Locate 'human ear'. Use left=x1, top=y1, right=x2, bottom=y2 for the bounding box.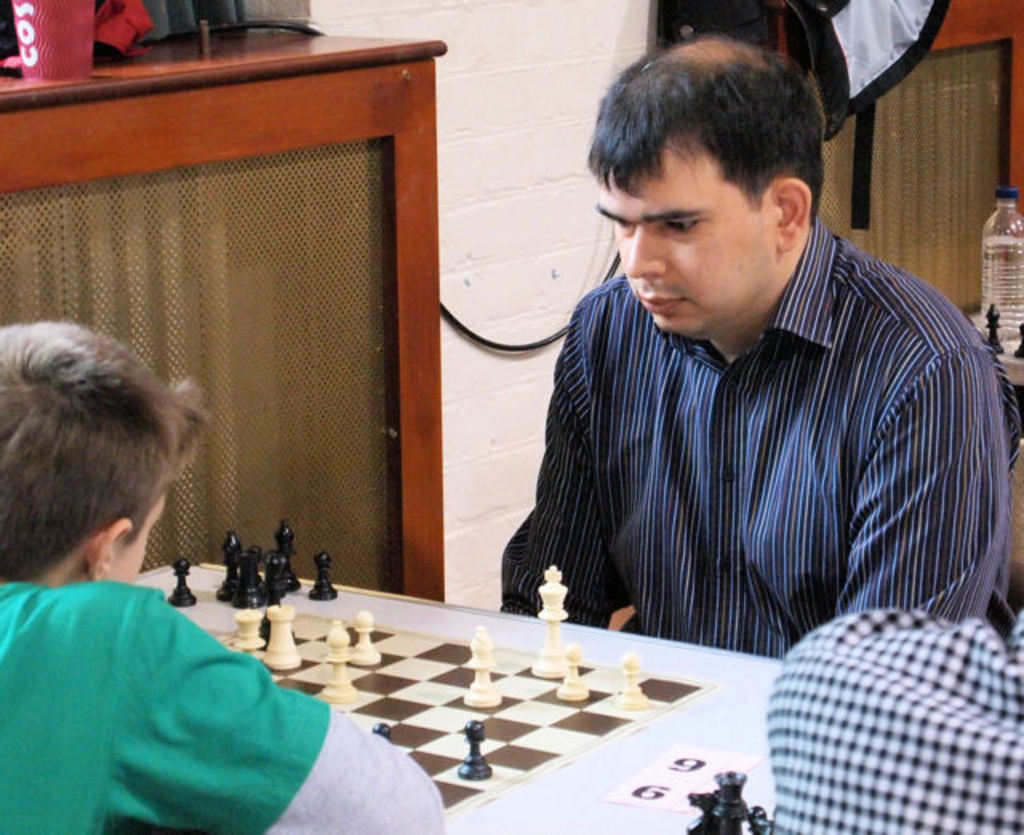
left=83, top=515, right=134, bottom=585.
